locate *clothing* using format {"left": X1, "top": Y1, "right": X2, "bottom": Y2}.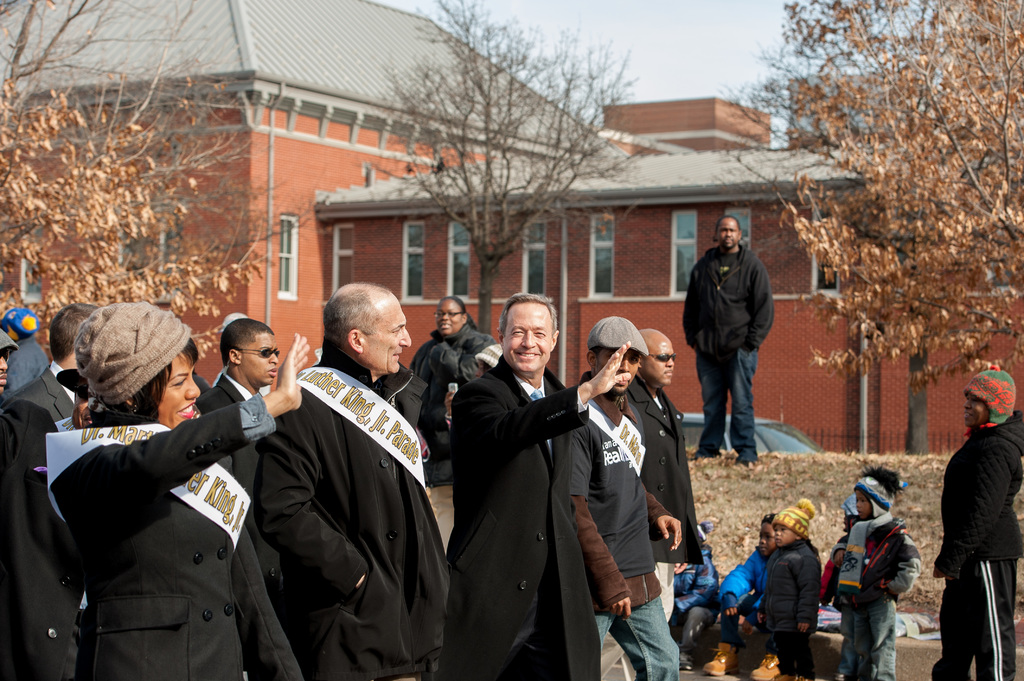
{"left": 689, "top": 202, "right": 788, "bottom": 452}.
